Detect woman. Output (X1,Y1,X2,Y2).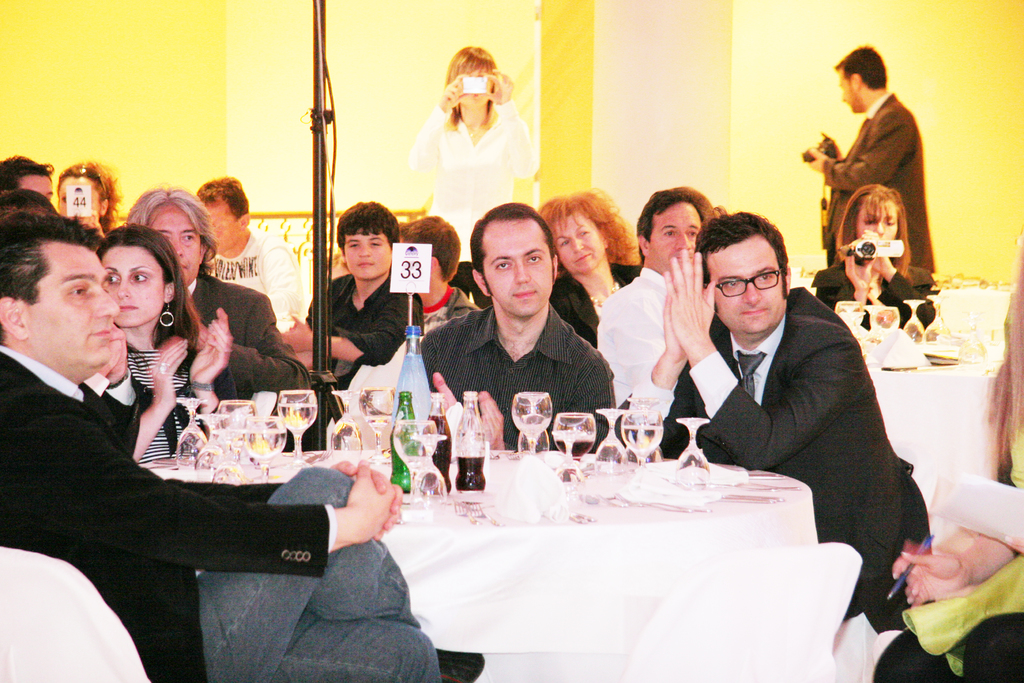
(86,222,230,463).
